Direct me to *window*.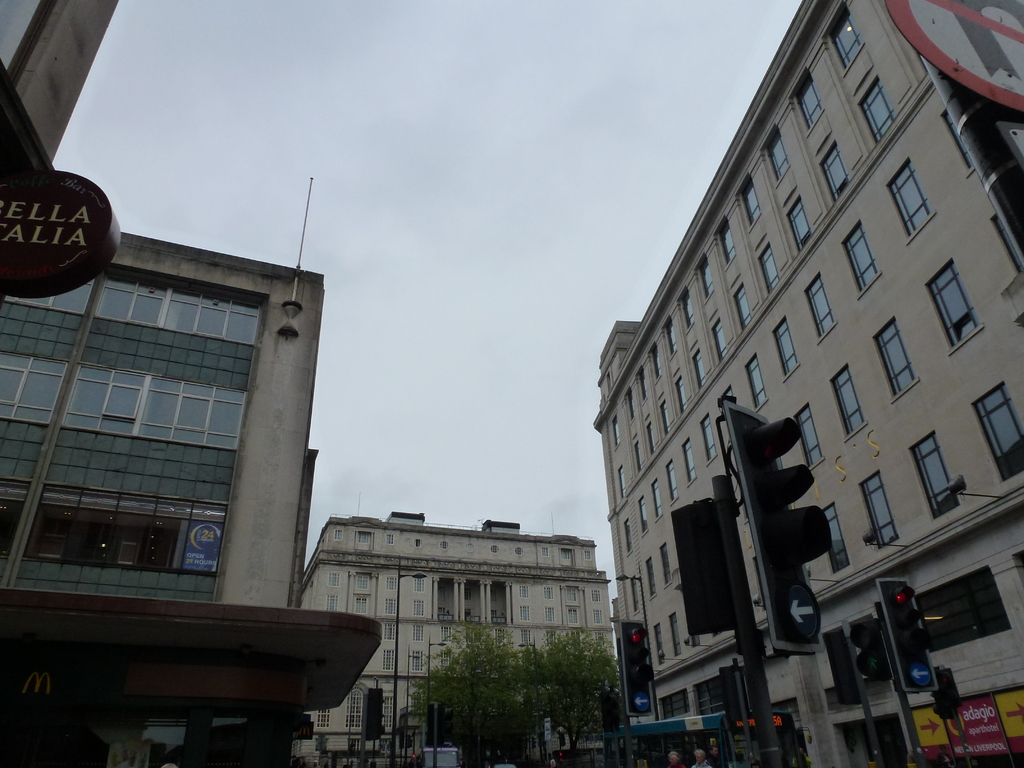
Direction: bbox(908, 429, 963, 519).
